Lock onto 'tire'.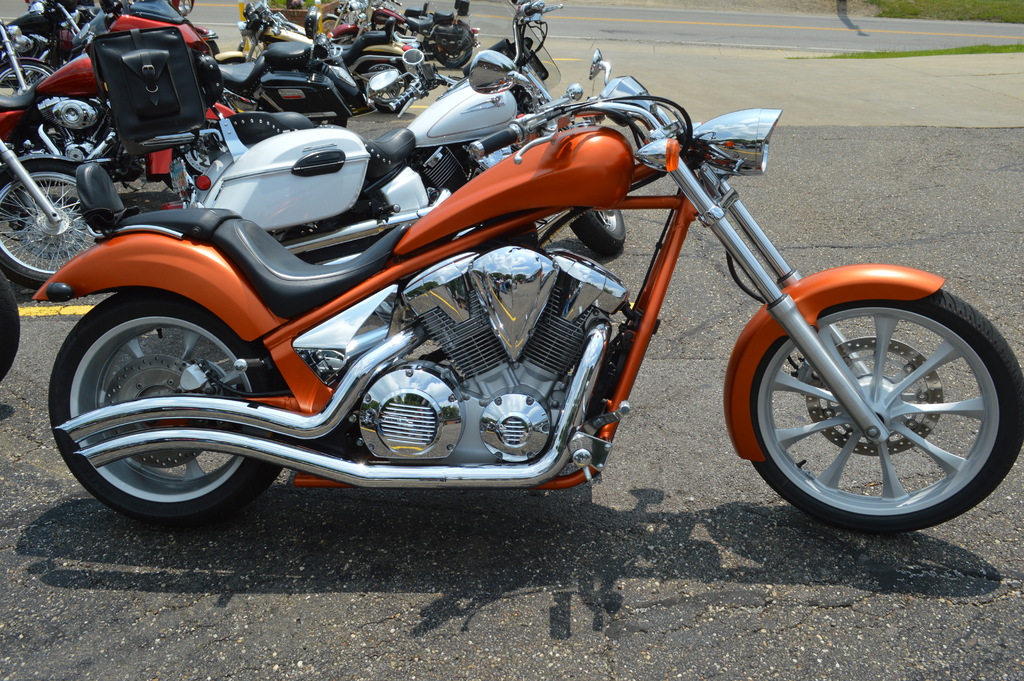
Locked: bbox(755, 290, 1000, 535).
